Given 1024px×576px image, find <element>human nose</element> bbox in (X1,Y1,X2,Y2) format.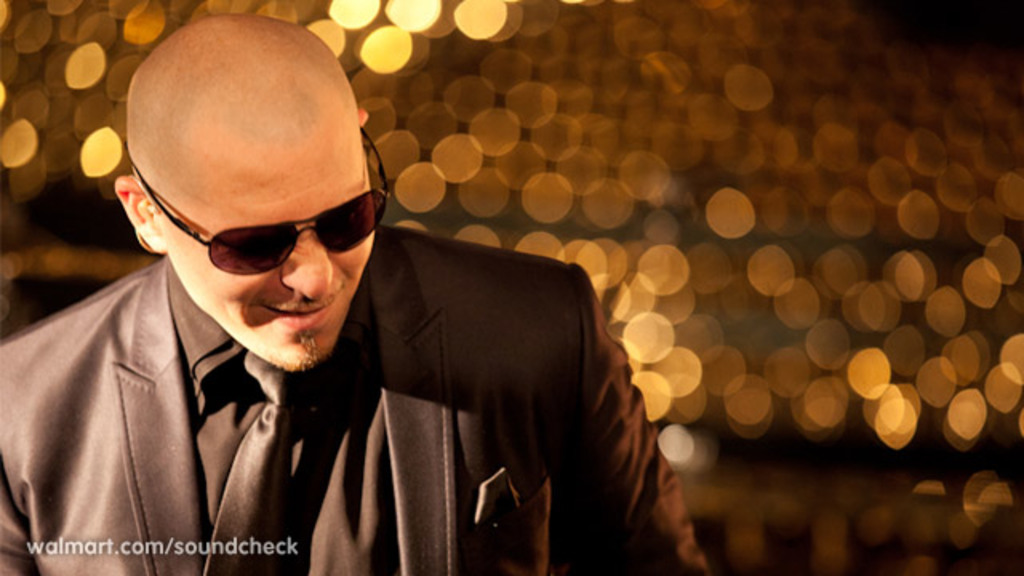
(275,227,338,302).
